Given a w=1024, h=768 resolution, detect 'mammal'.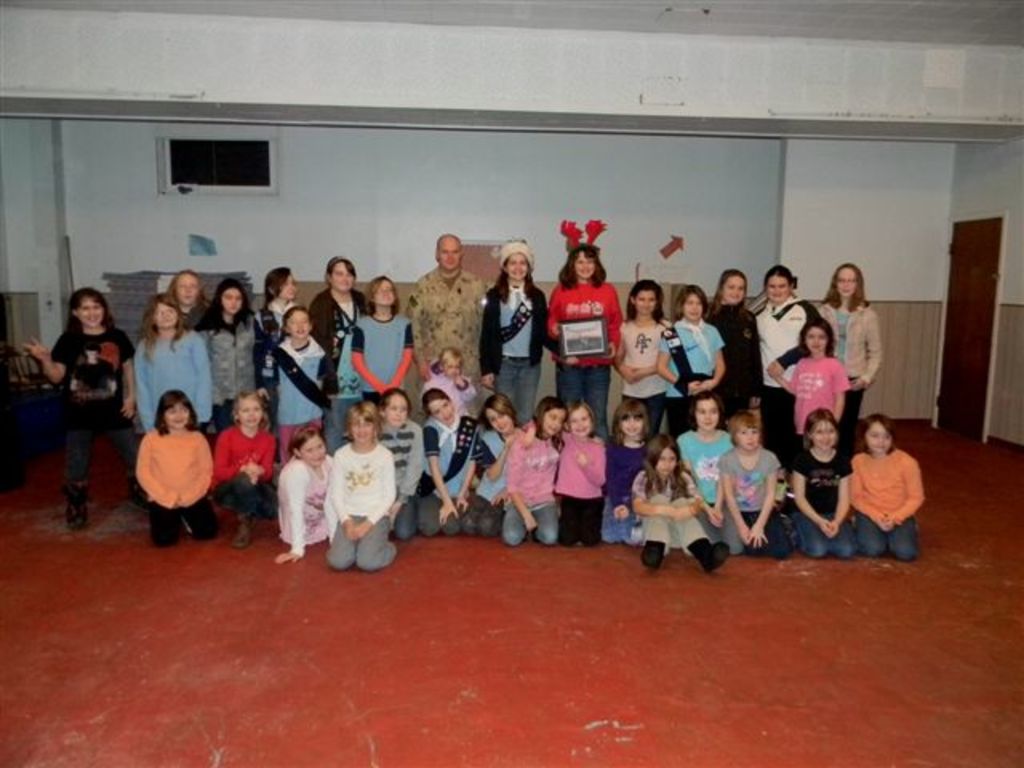
<box>498,394,568,546</box>.
